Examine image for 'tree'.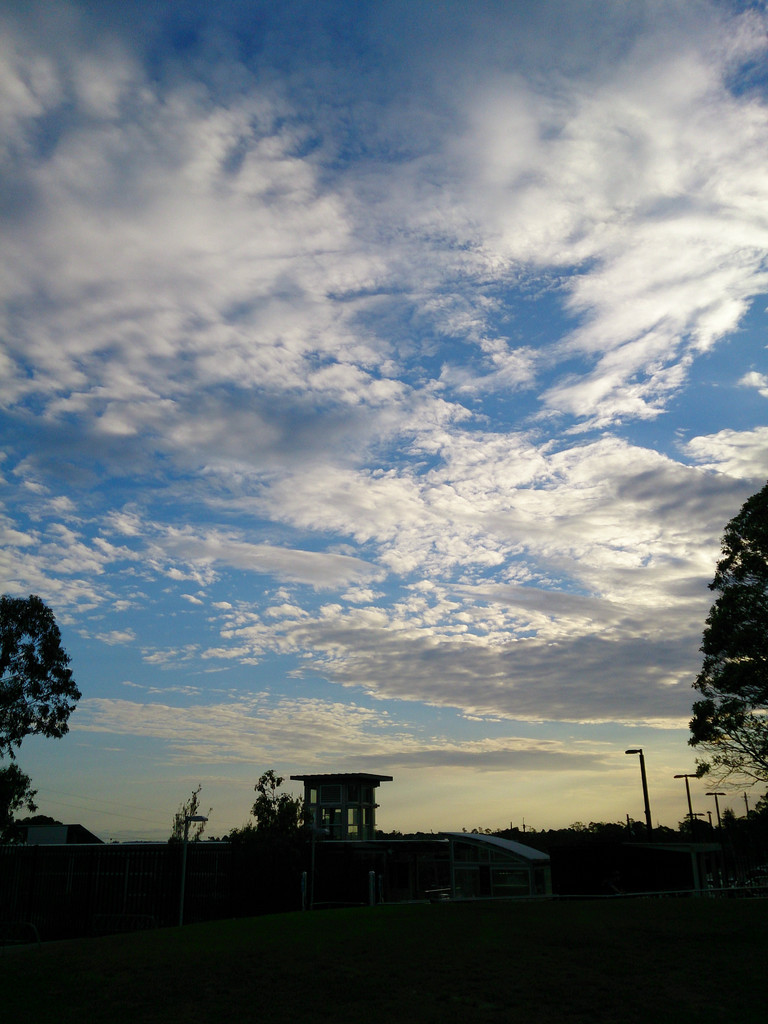
Examination result: {"x1": 0, "y1": 605, "x2": 79, "y2": 785}.
